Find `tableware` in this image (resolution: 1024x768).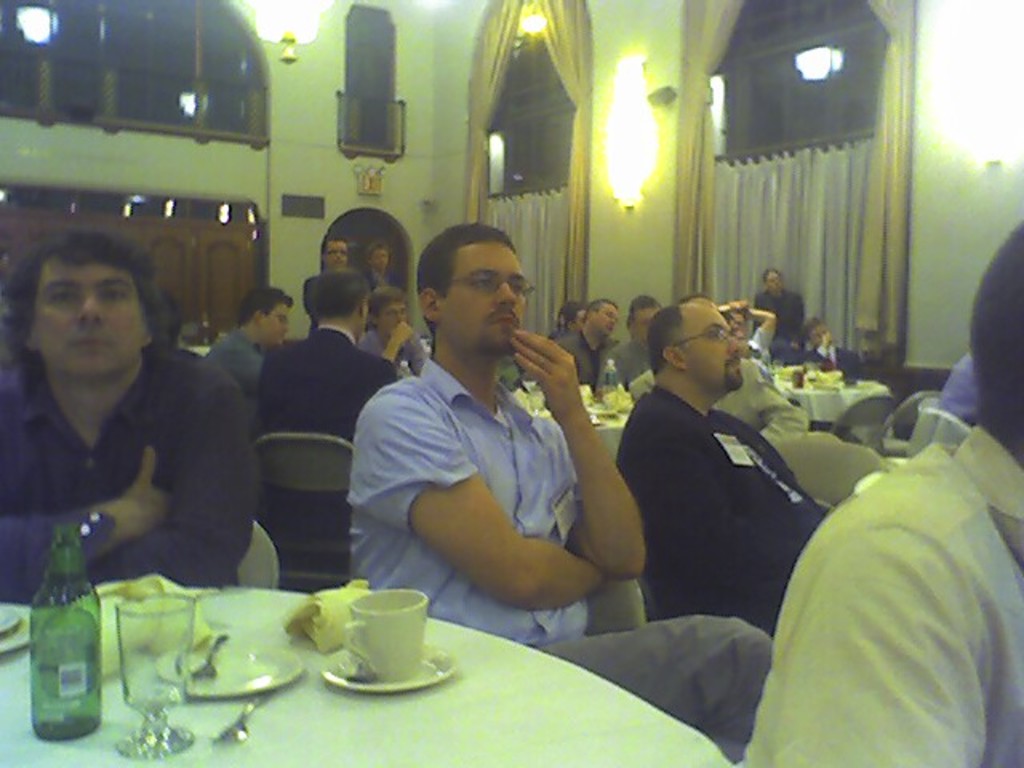
(left=115, top=590, right=198, bottom=758).
